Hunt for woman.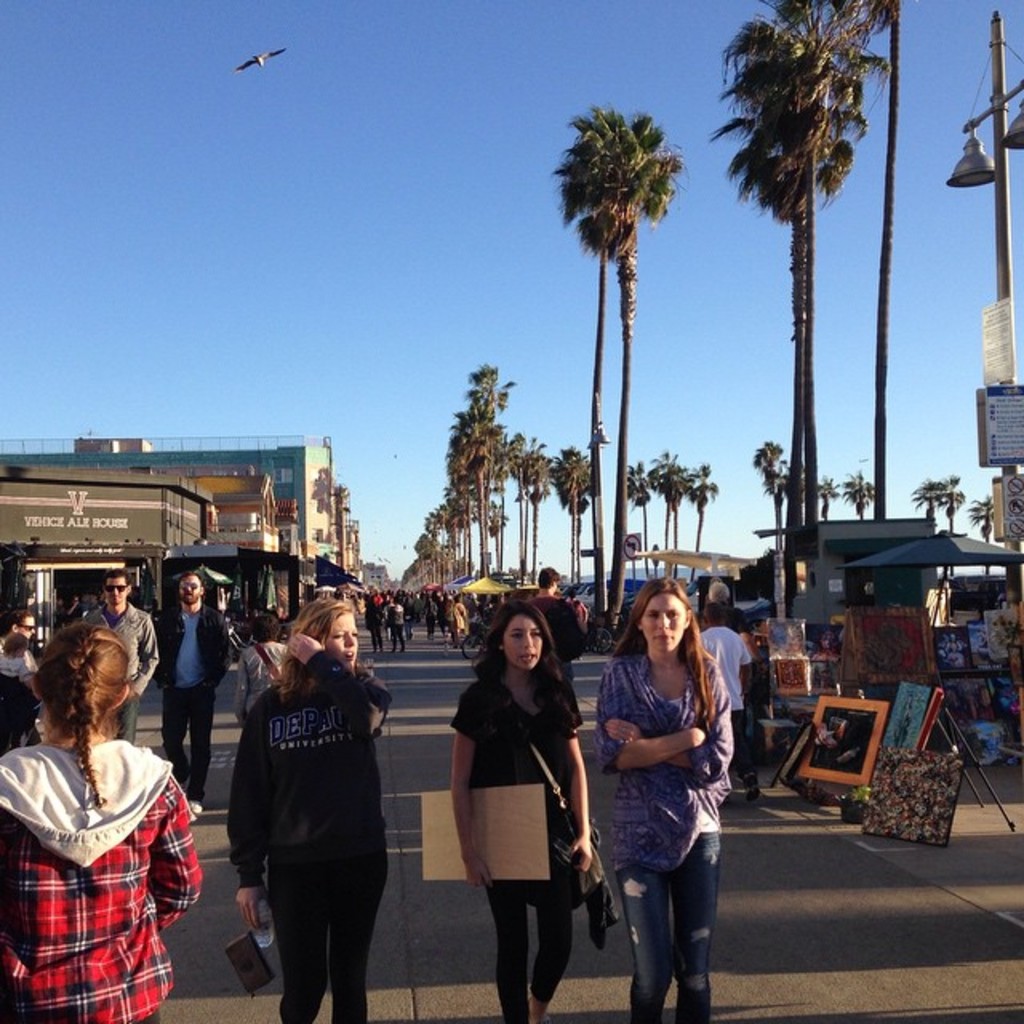
Hunted down at {"left": 234, "top": 610, "right": 290, "bottom": 718}.
